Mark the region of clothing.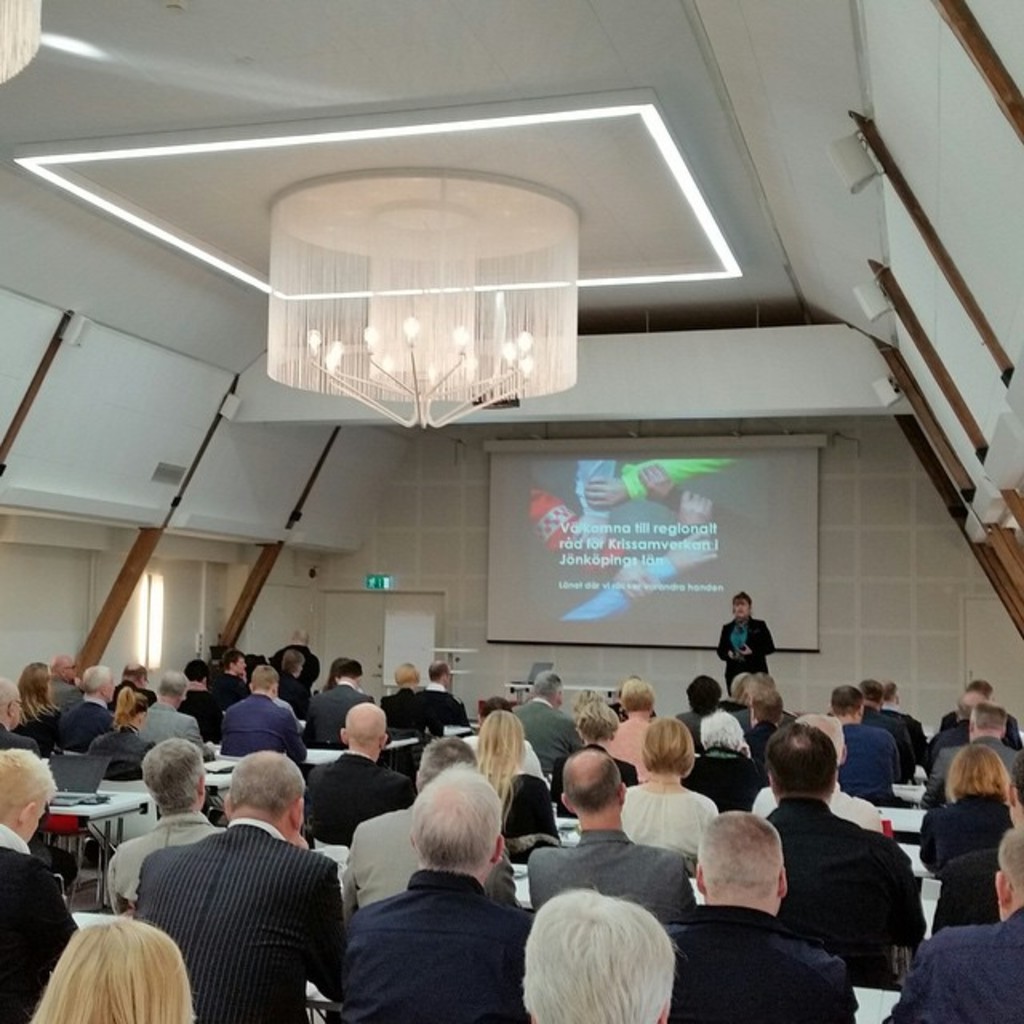
Region: x1=411, y1=683, x2=480, y2=742.
